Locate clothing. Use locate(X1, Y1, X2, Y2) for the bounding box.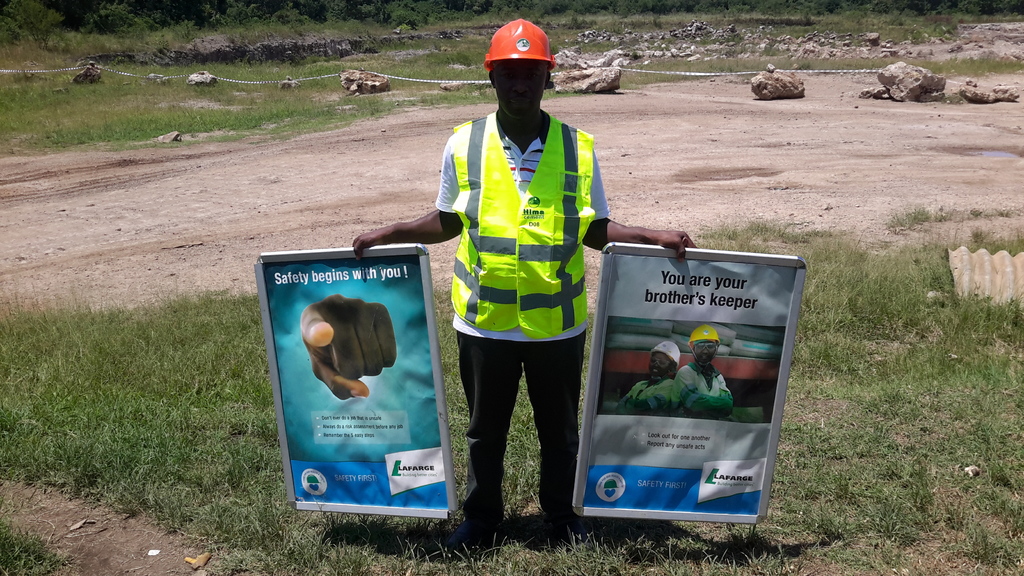
locate(432, 58, 598, 457).
